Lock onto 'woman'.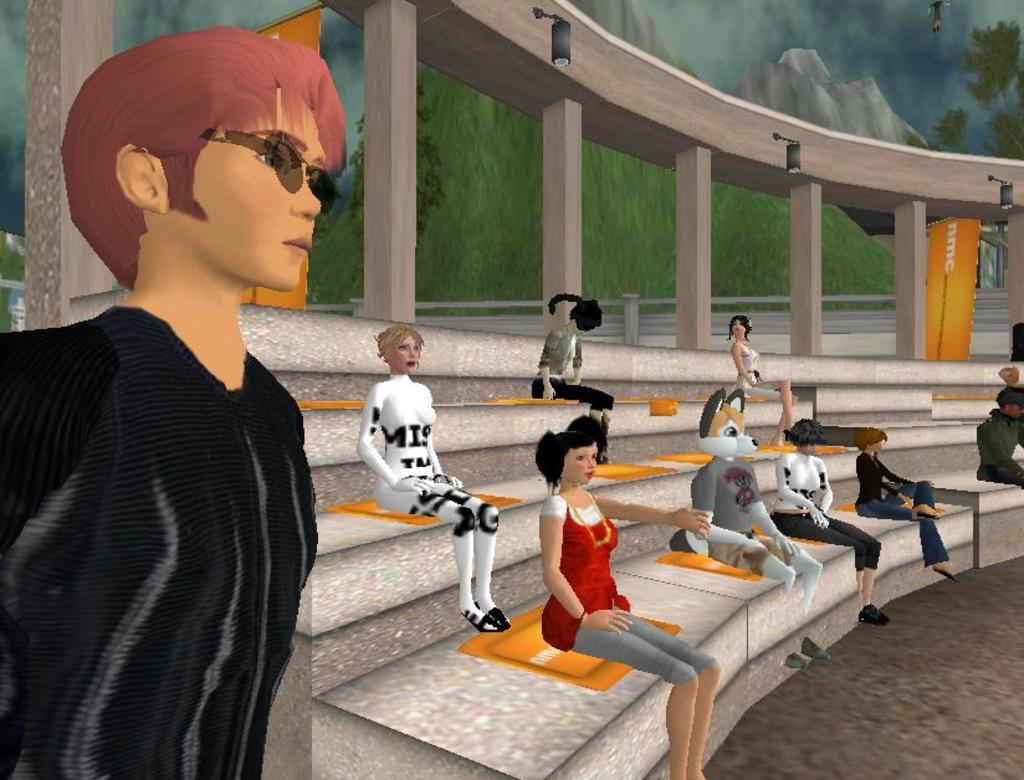
Locked: region(722, 313, 797, 446).
